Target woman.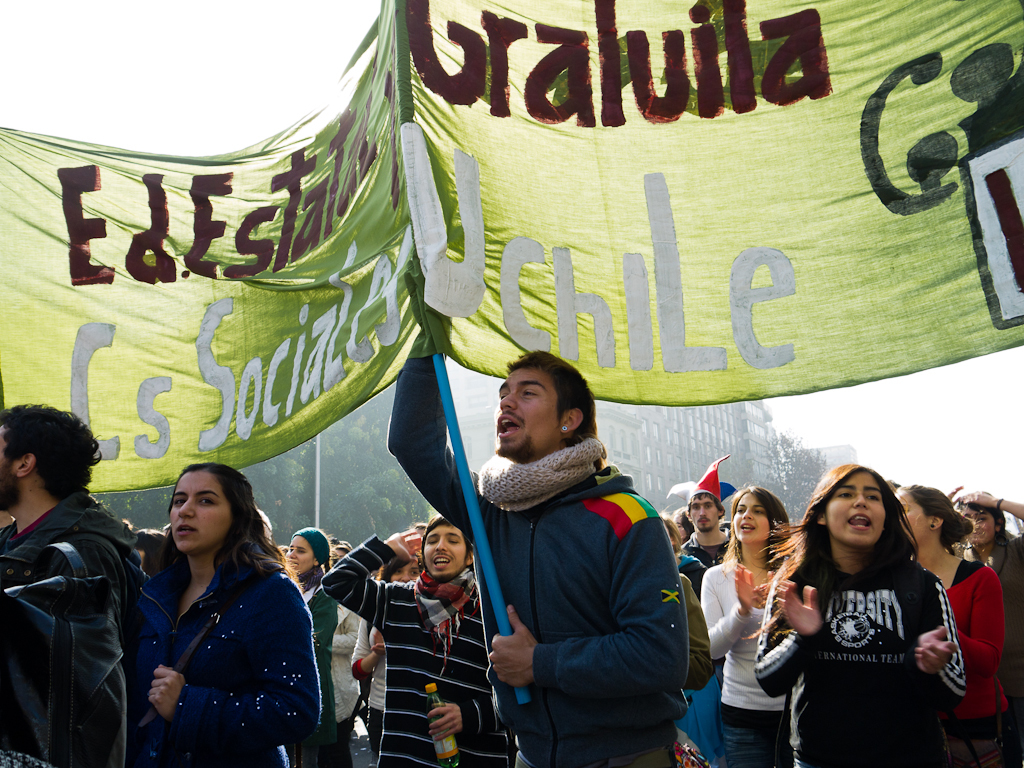
Target region: [279, 521, 338, 675].
